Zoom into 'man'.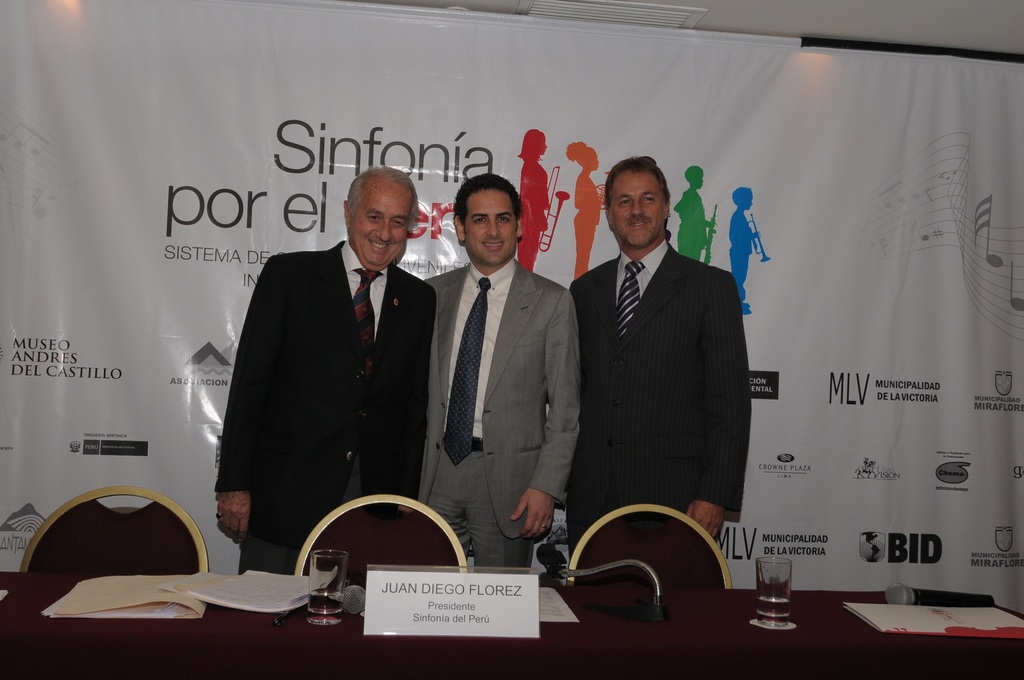
Zoom target: bbox(567, 152, 751, 549).
